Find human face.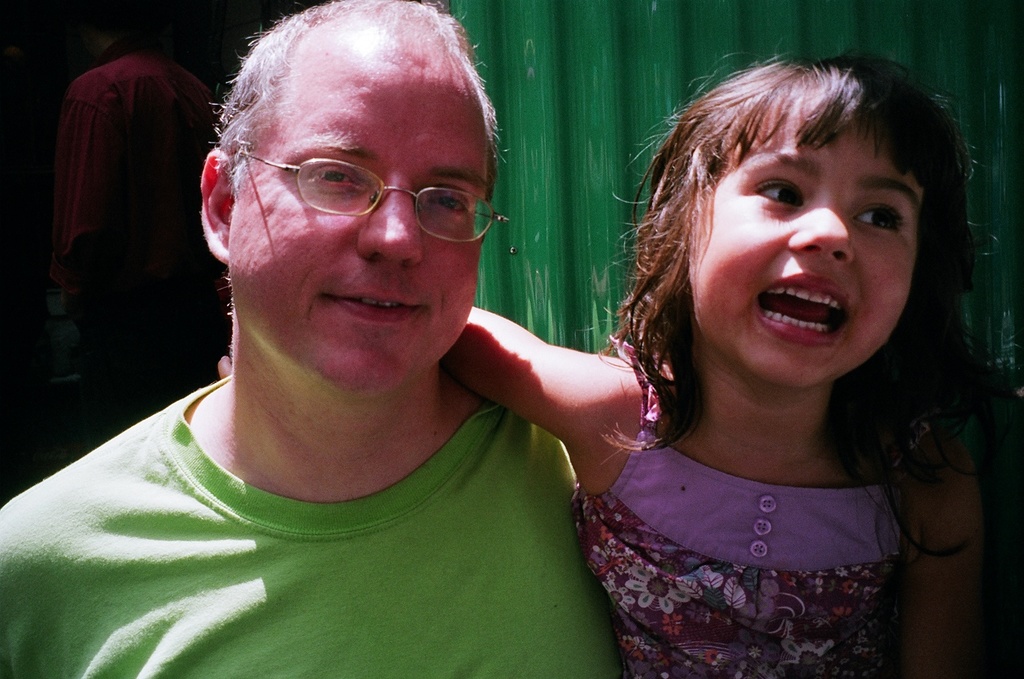
x1=685, y1=74, x2=917, y2=392.
